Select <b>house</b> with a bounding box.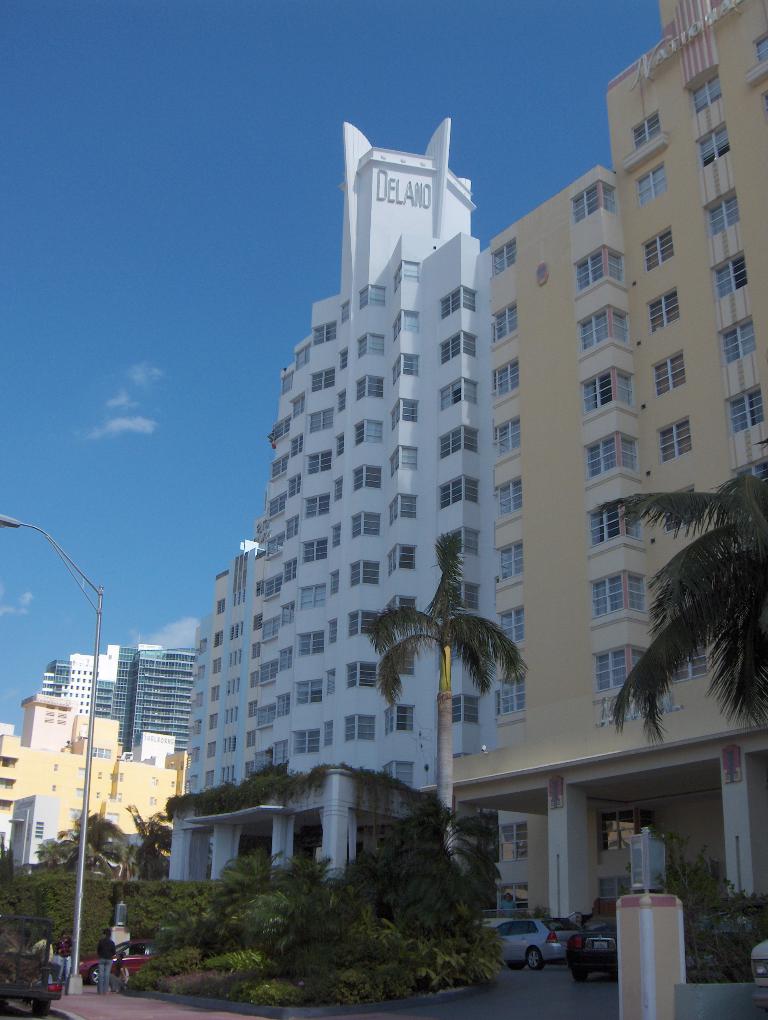
451:0:767:959.
